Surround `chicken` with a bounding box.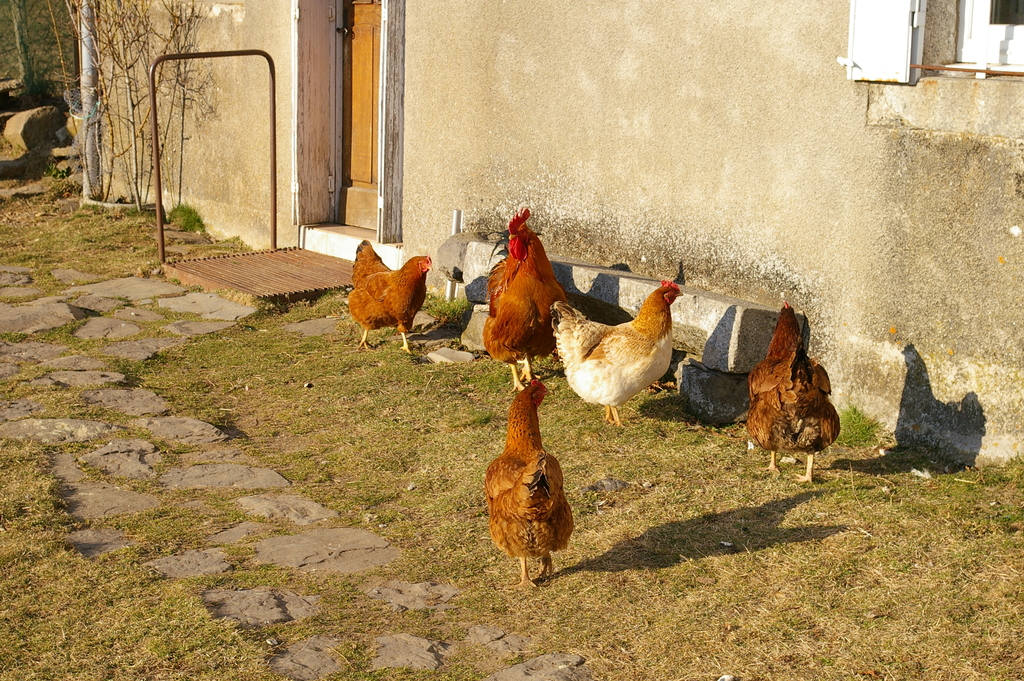
bbox=[346, 234, 440, 361].
